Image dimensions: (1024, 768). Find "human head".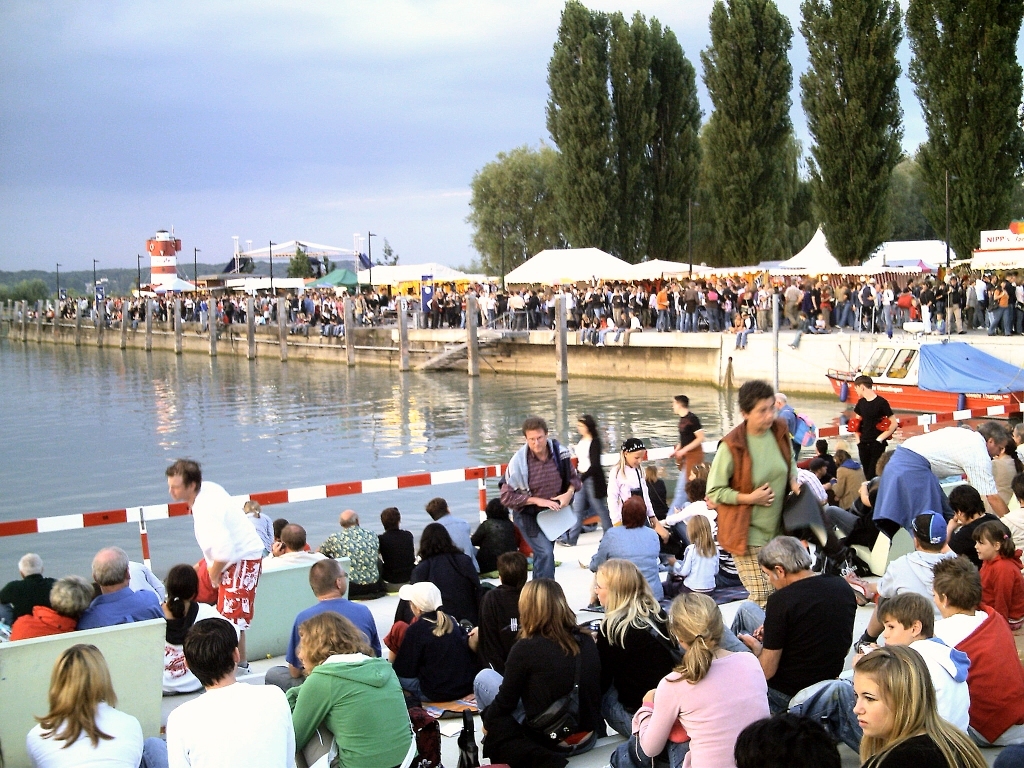
Rect(758, 533, 816, 592).
